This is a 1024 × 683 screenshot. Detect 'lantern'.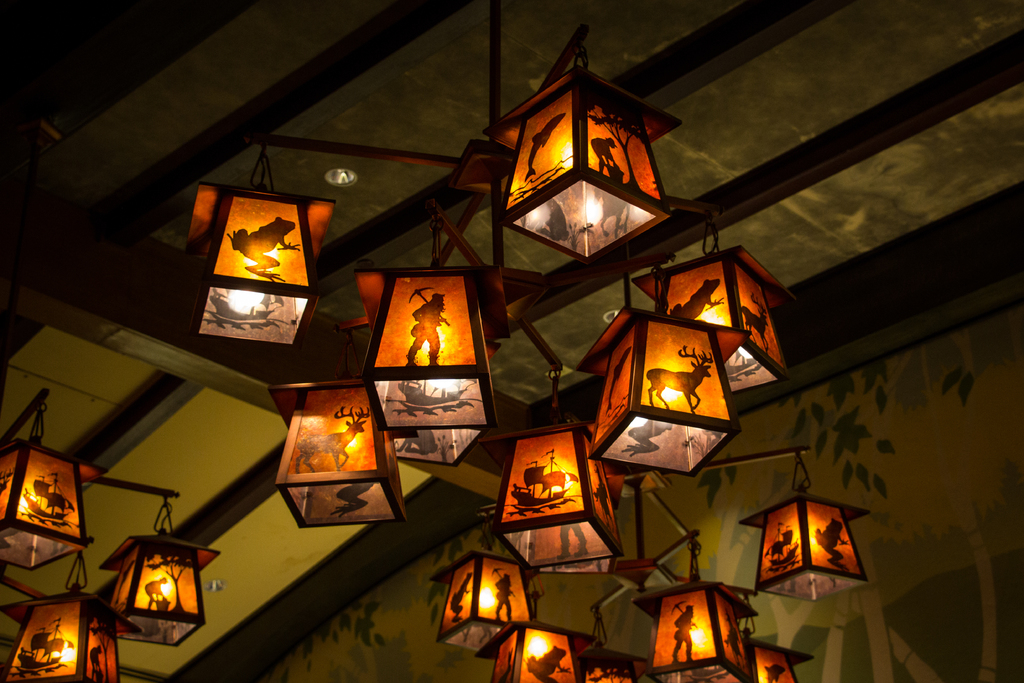
<box>752,633,812,682</box>.
